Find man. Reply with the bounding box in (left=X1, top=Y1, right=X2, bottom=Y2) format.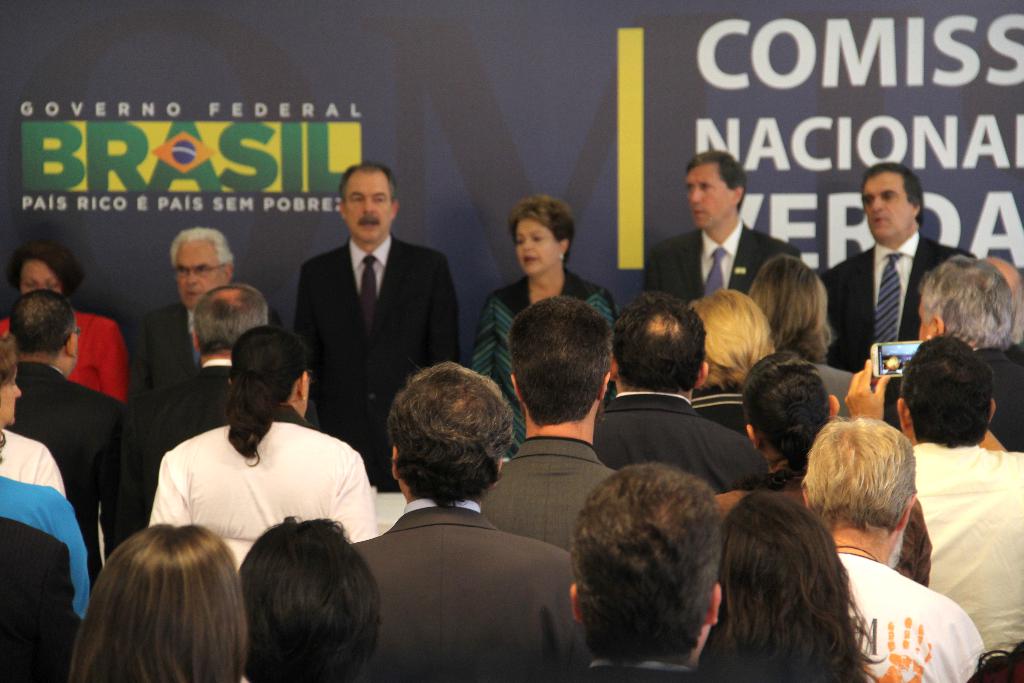
(left=584, top=289, right=765, bottom=499).
